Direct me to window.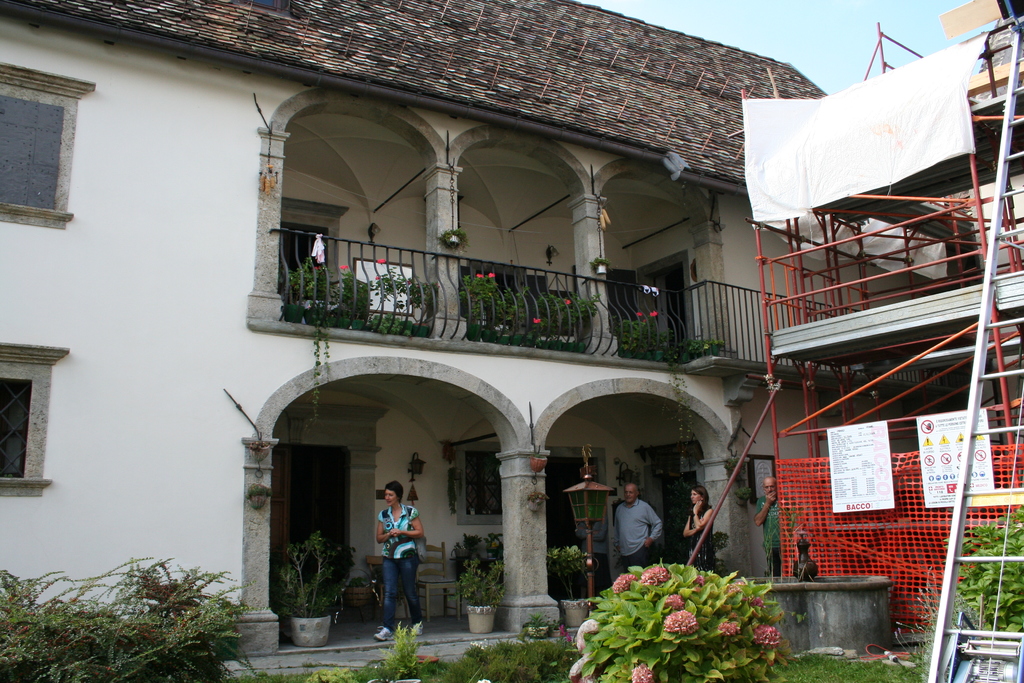
Direction: 0:345:74:500.
